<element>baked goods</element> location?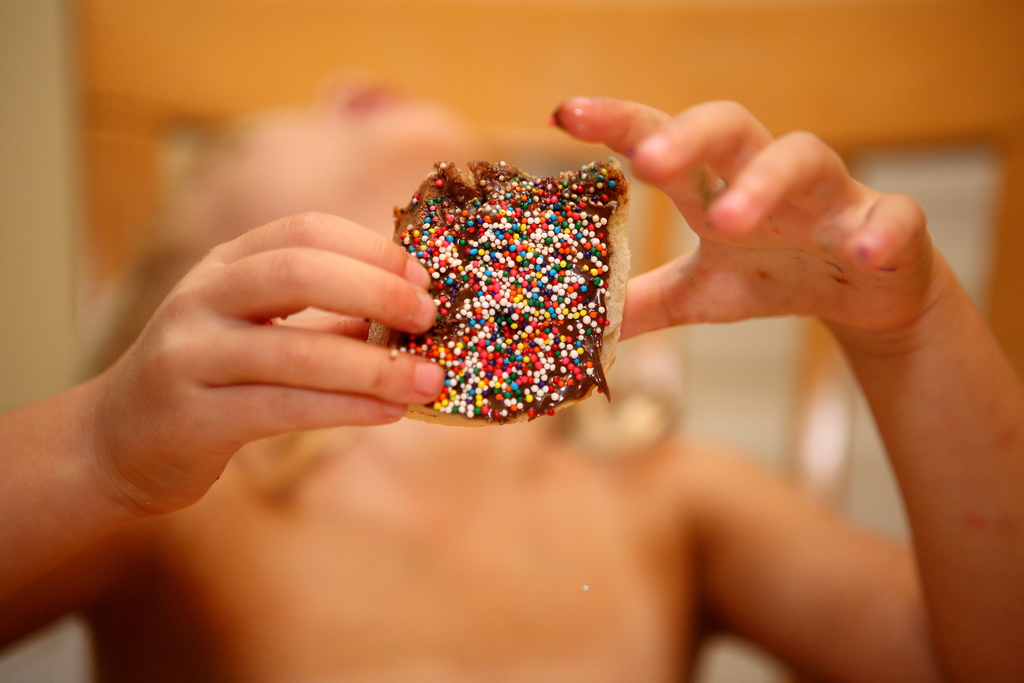
357 158 630 431
